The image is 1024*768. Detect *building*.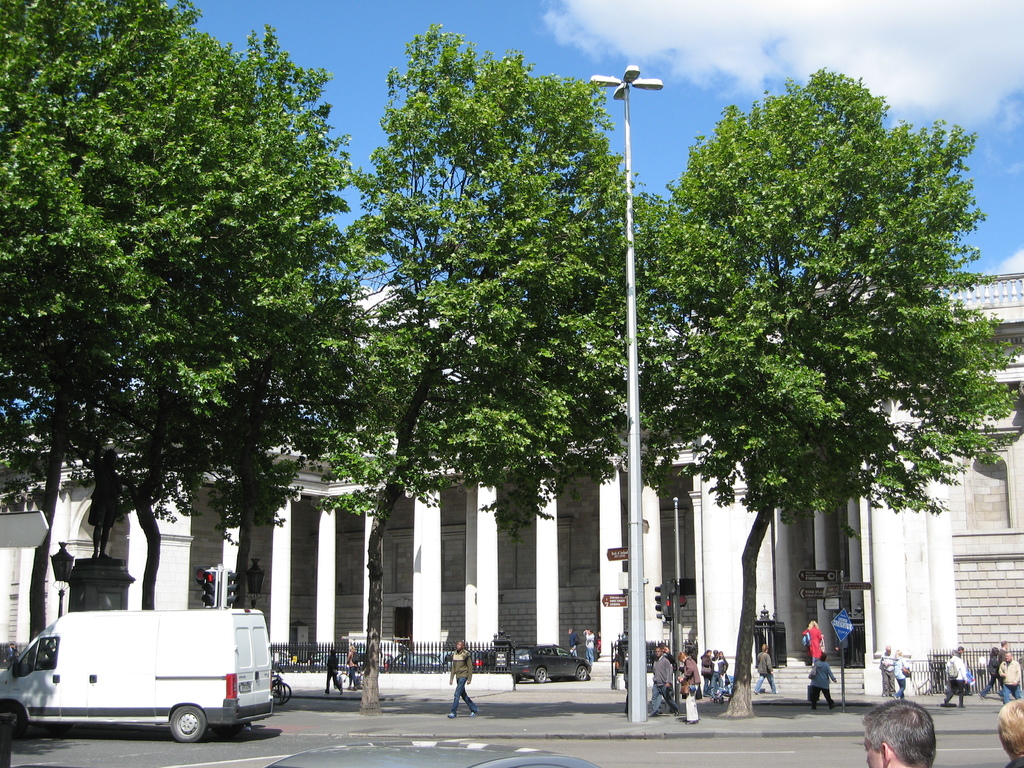
Detection: locate(0, 278, 1023, 697).
